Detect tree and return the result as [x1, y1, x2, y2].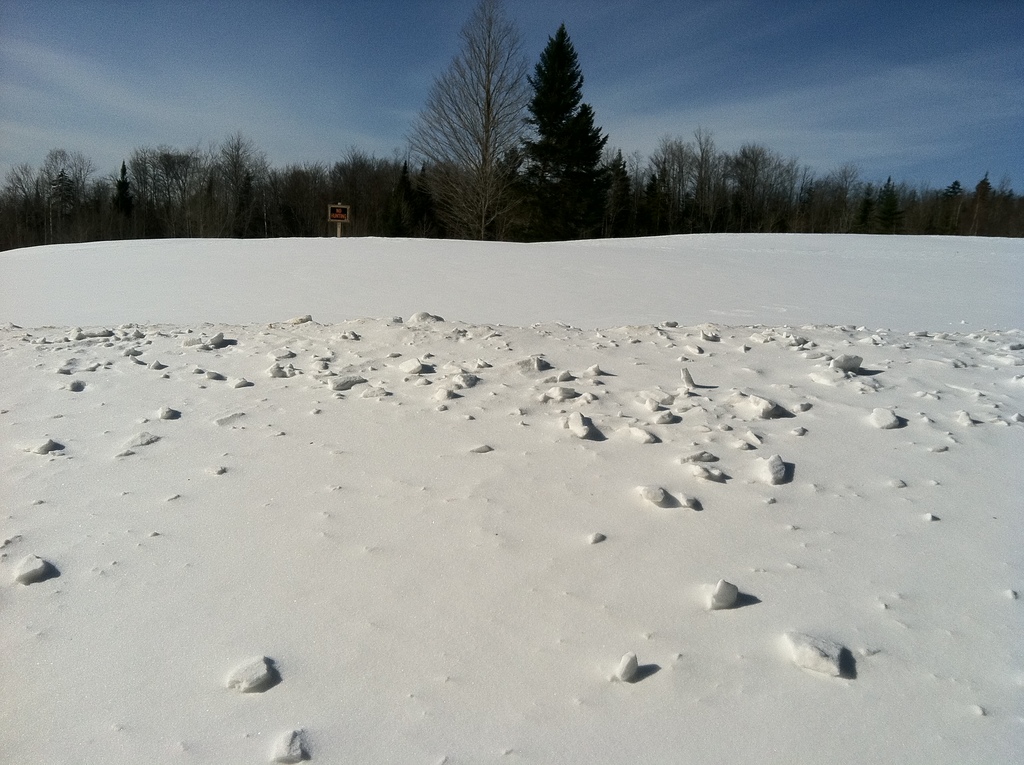
[773, 164, 823, 236].
